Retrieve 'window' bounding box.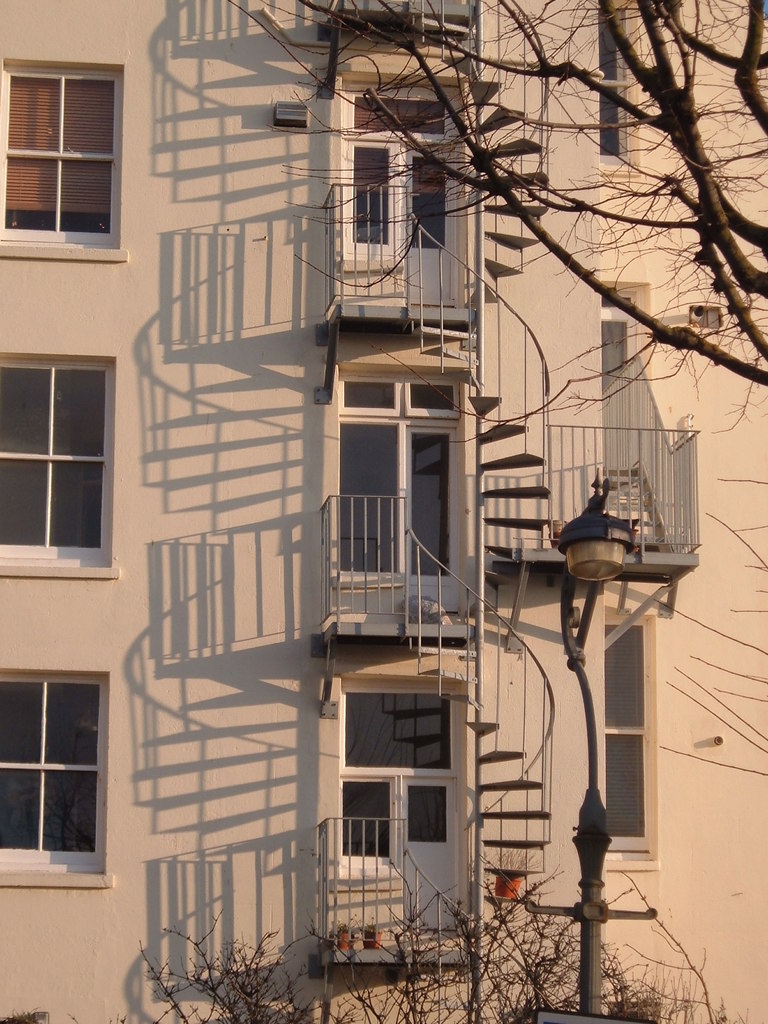
Bounding box: 272:99:312:131.
